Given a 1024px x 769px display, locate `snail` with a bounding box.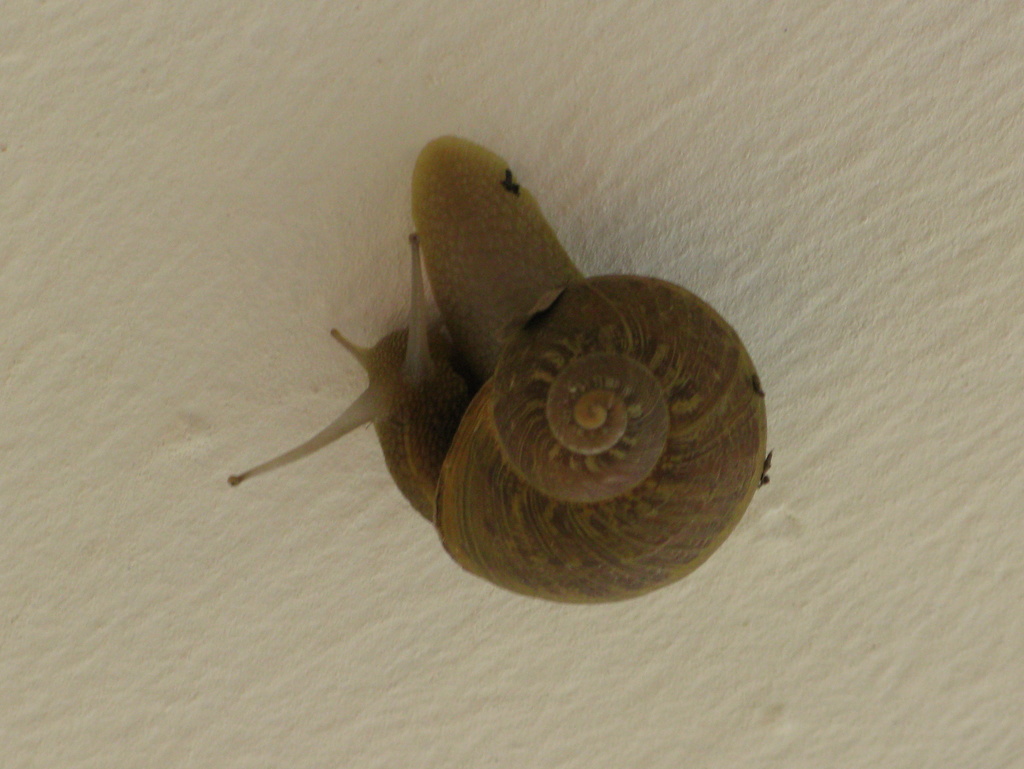
Located: crop(225, 133, 774, 608).
